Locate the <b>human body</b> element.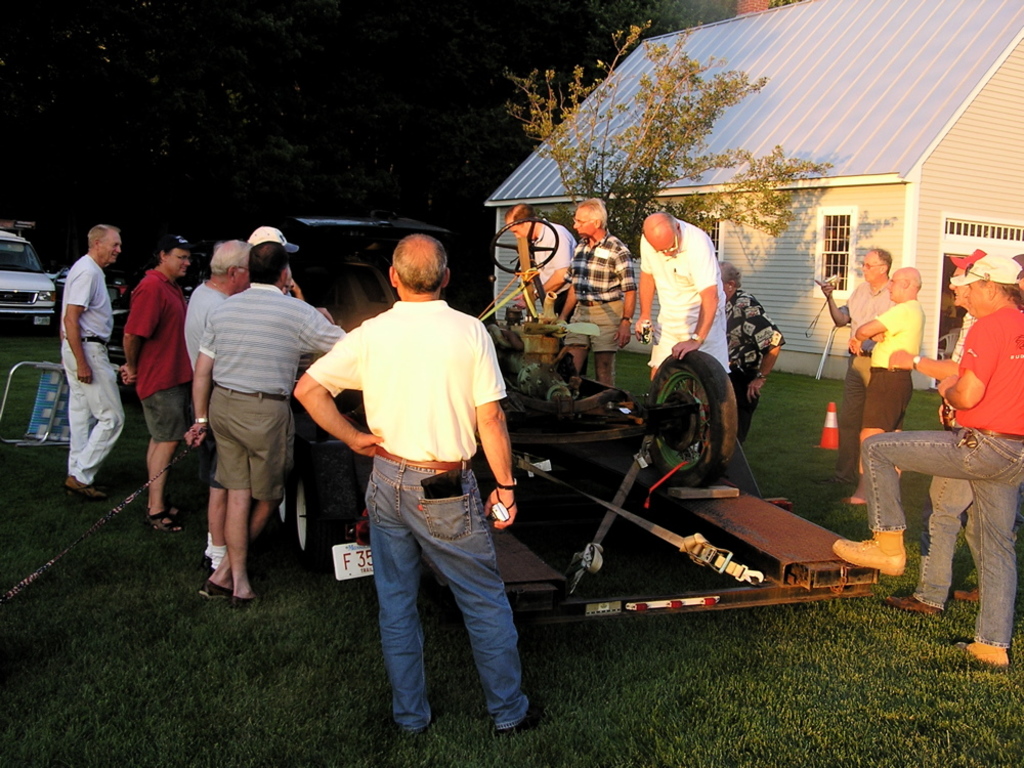
Element bbox: box=[171, 220, 332, 608].
